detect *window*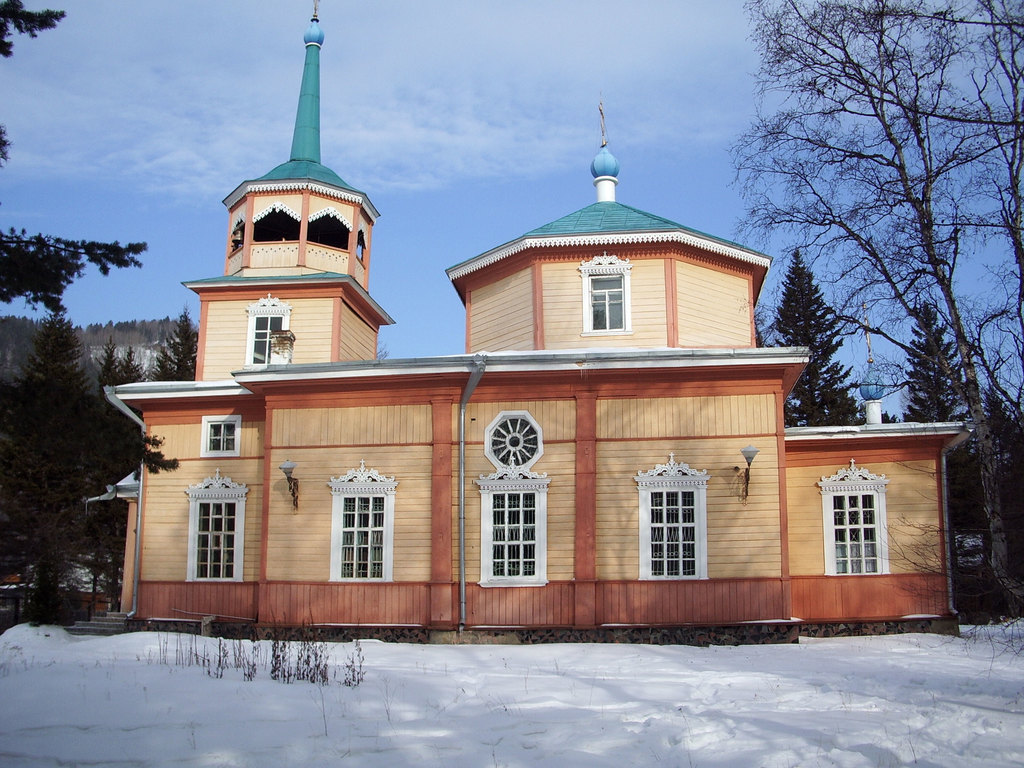
rect(644, 464, 712, 583)
